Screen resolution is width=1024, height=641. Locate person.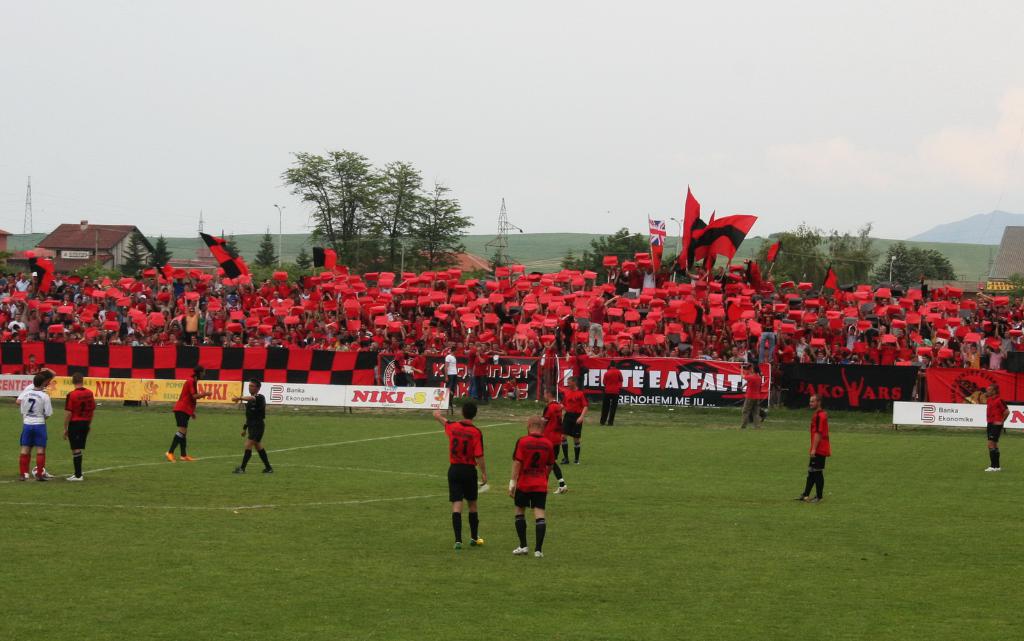
982,383,1003,473.
